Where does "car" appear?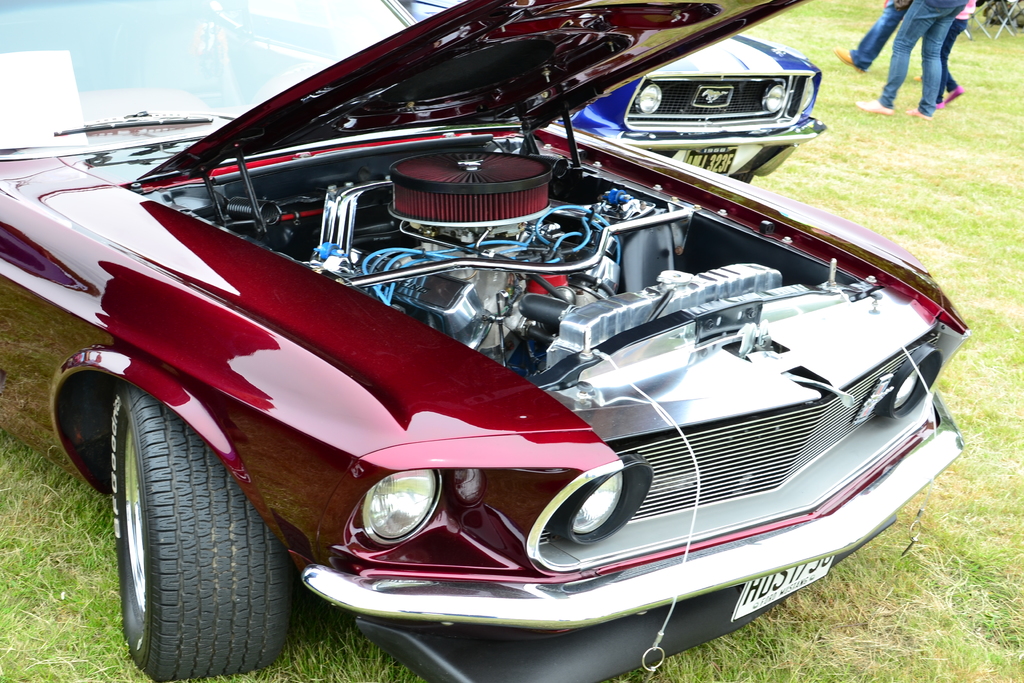
Appears at 40, 41, 965, 673.
